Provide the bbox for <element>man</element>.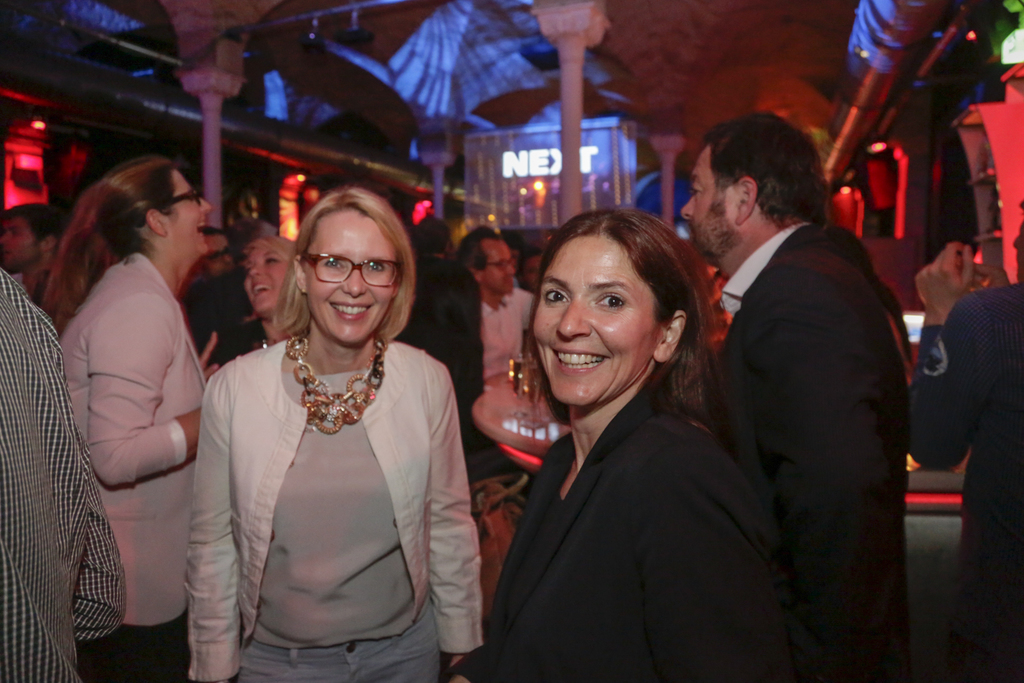
box=[675, 121, 927, 644].
